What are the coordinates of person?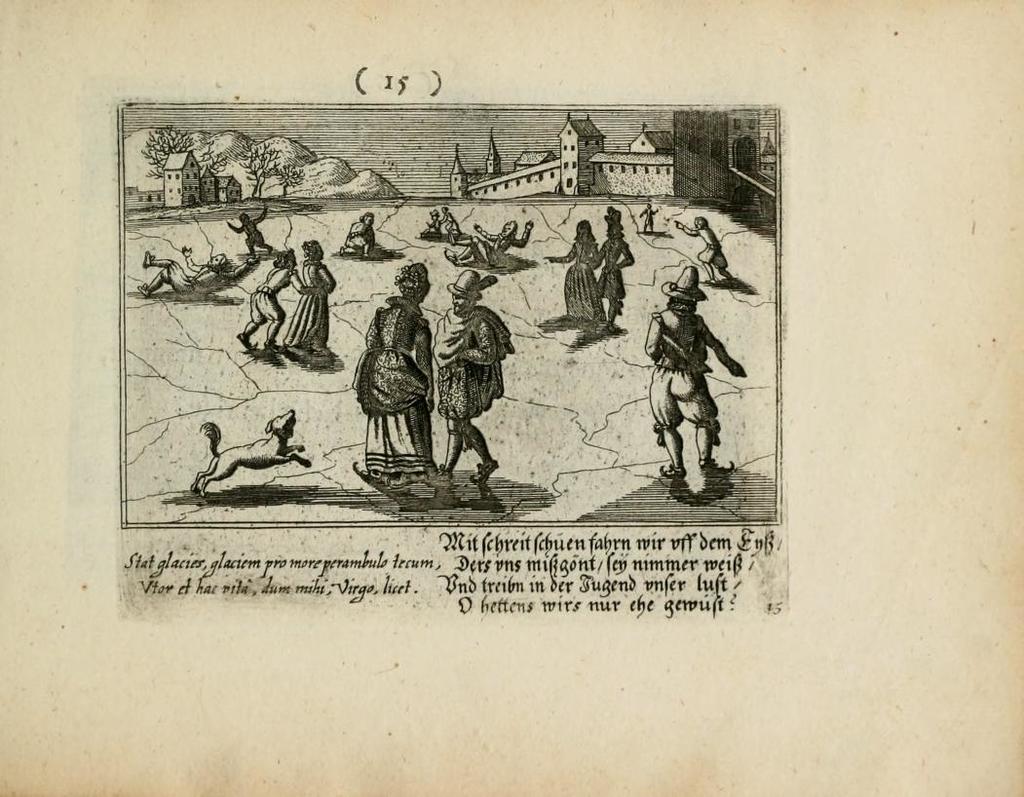
pyautogui.locateOnScreen(595, 224, 634, 322).
